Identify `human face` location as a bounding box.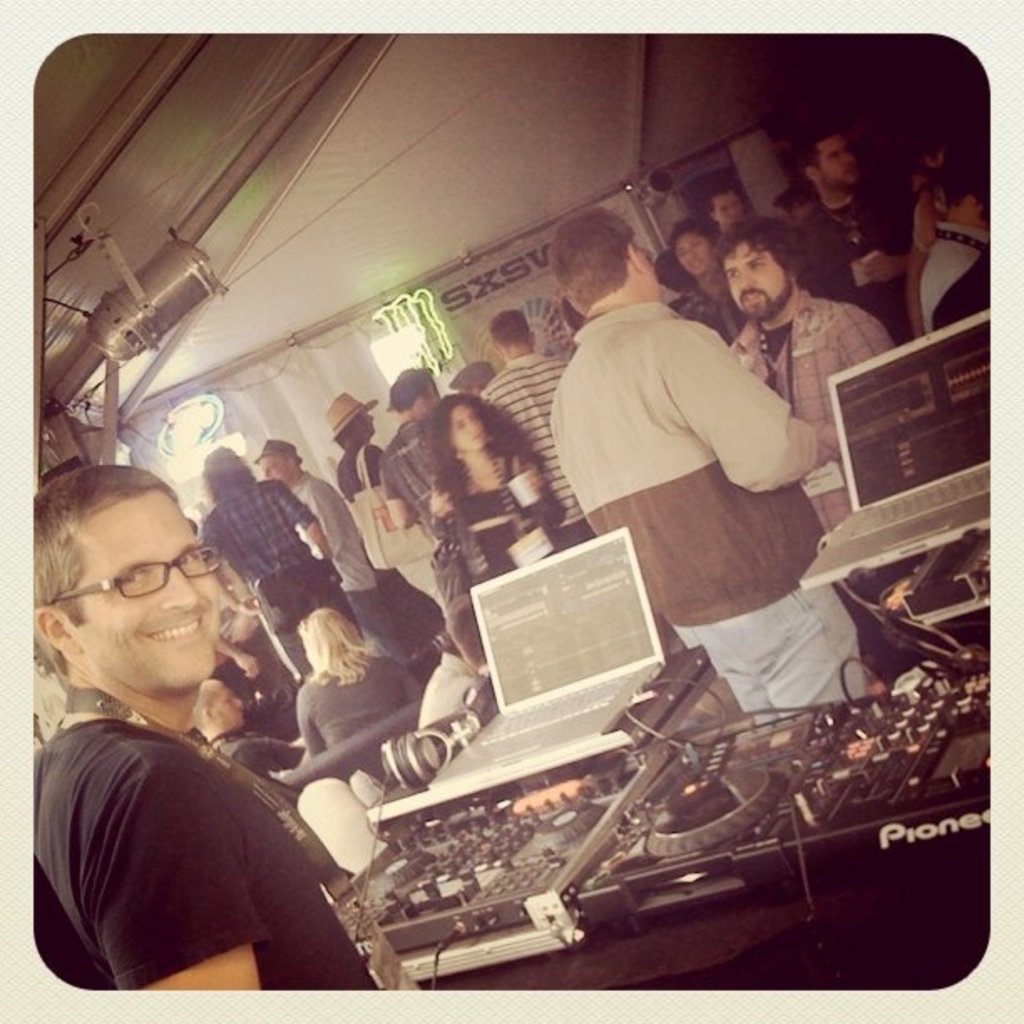
{"left": 258, "top": 450, "right": 301, "bottom": 477}.
